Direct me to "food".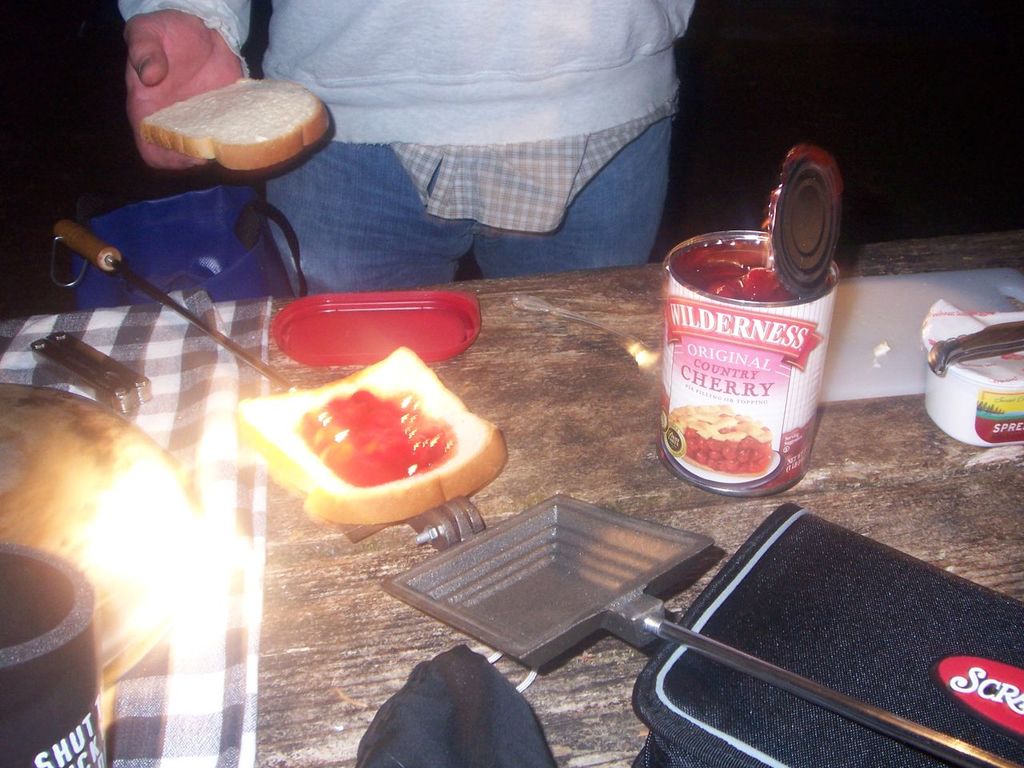
Direction: [665, 399, 773, 442].
